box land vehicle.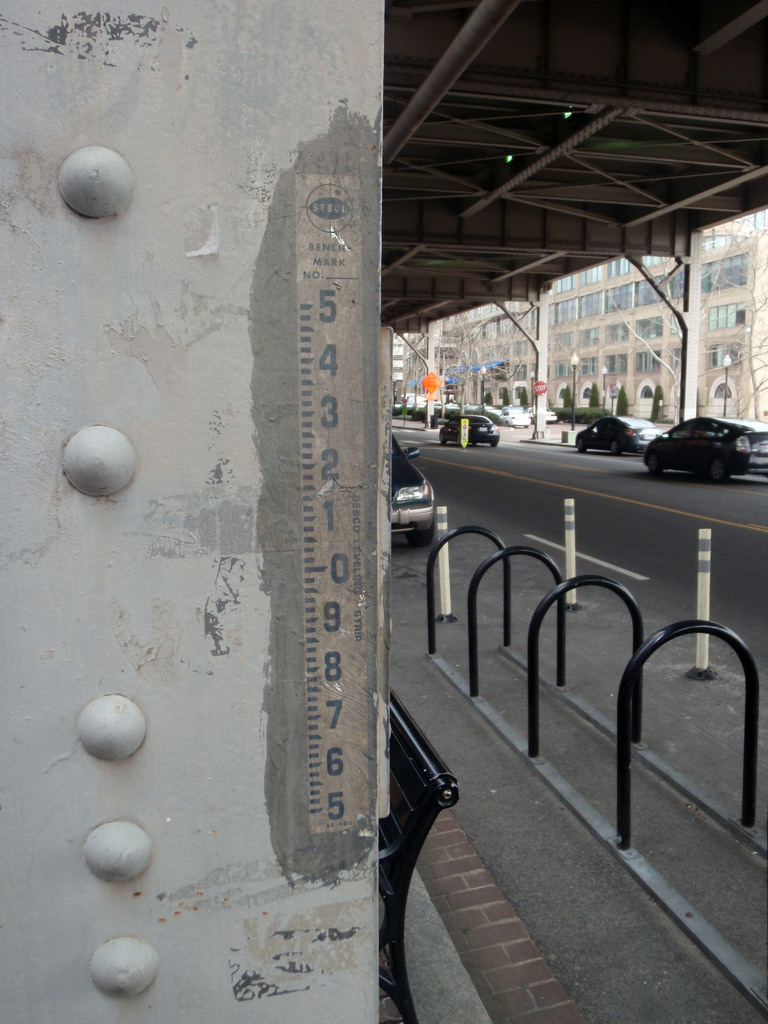
435/410/499/454.
